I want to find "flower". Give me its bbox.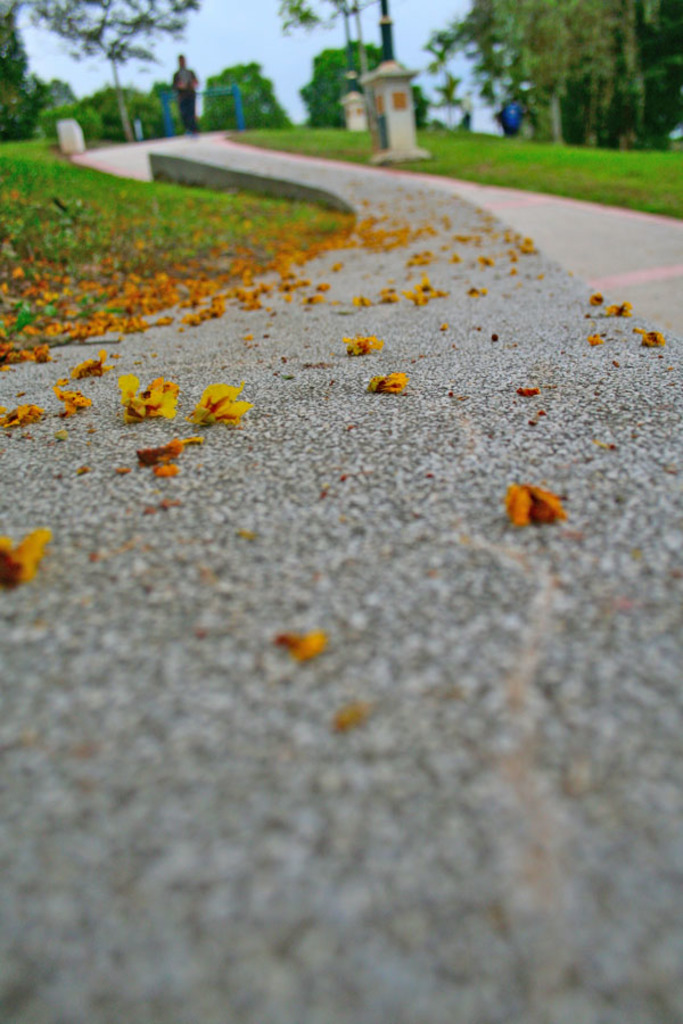
left=0, top=519, right=52, bottom=587.
